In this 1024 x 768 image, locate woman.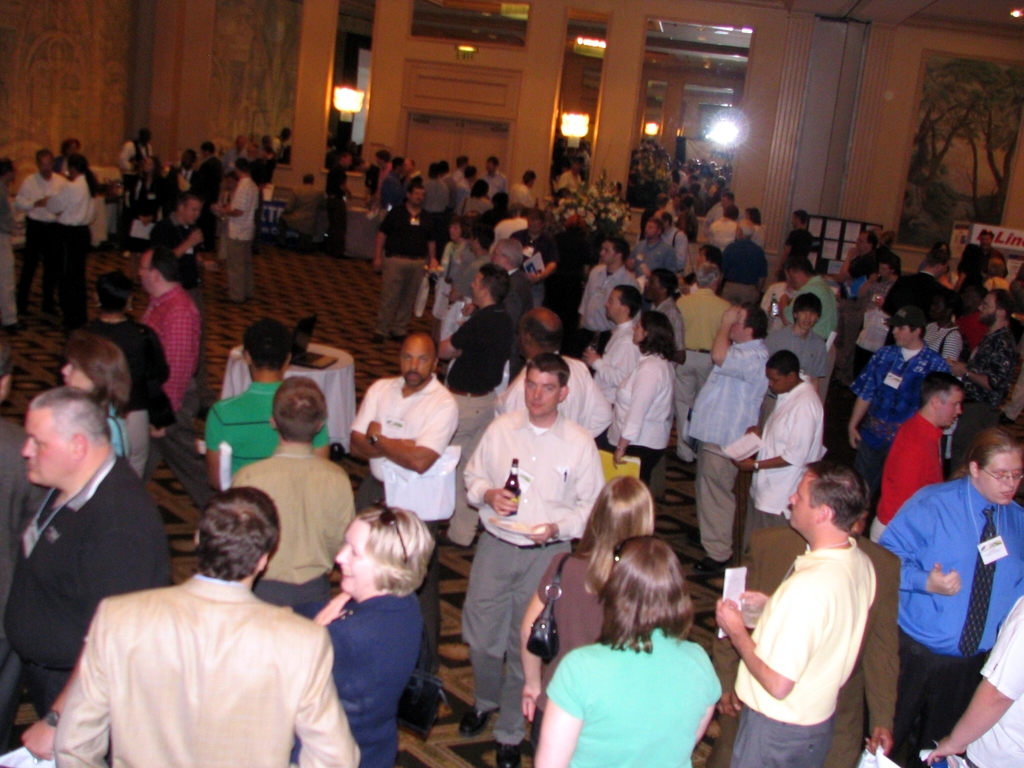
Bounding box: bbox=[514, 471, 654, 739].
